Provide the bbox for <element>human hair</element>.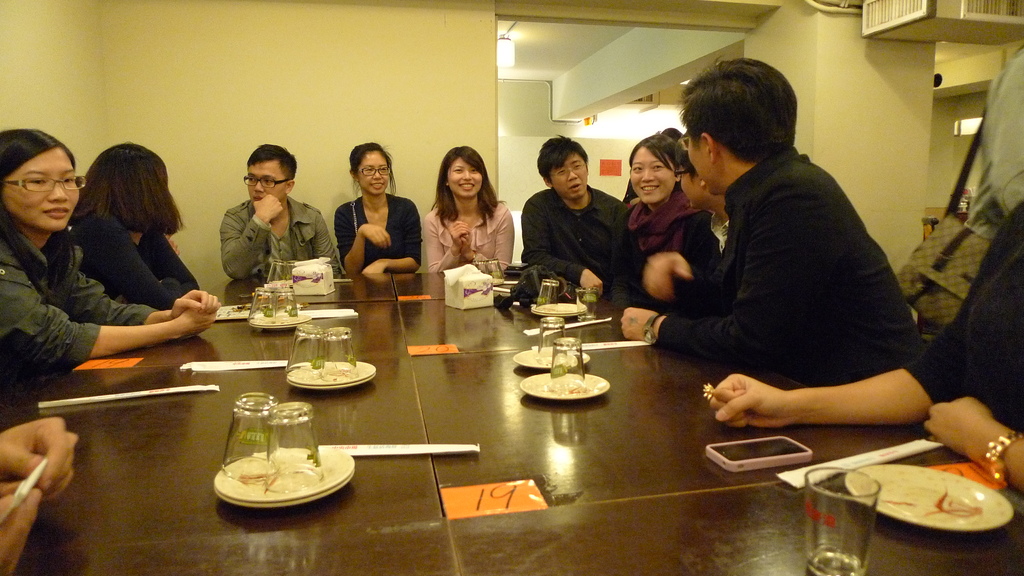
[x1=67, y1=140, x2=185, y2=243].
